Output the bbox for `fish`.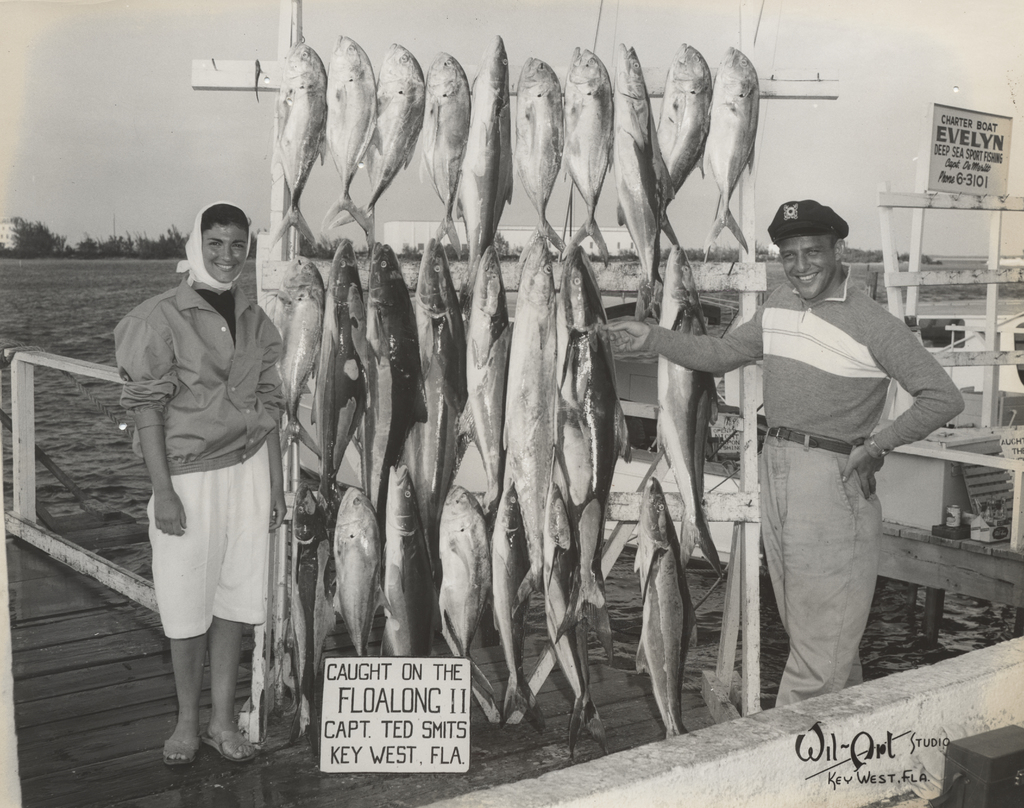
l=431, t=485, r=497, b=729.
